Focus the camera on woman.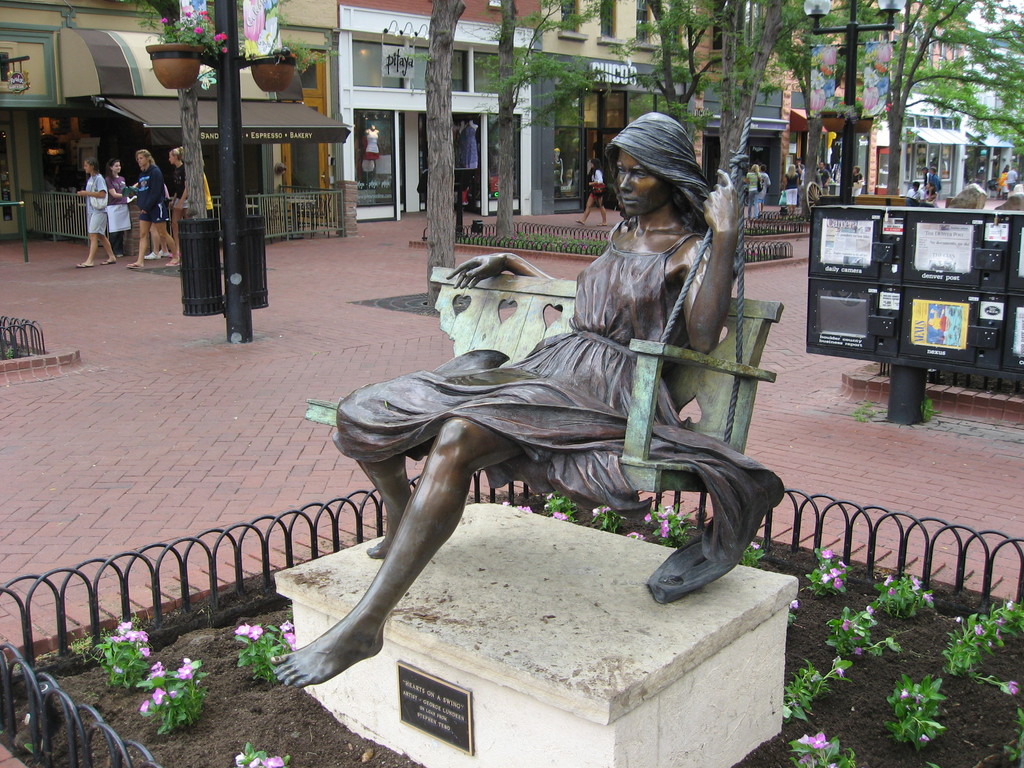
Focus region: crop(106, 157, 129, 252).
